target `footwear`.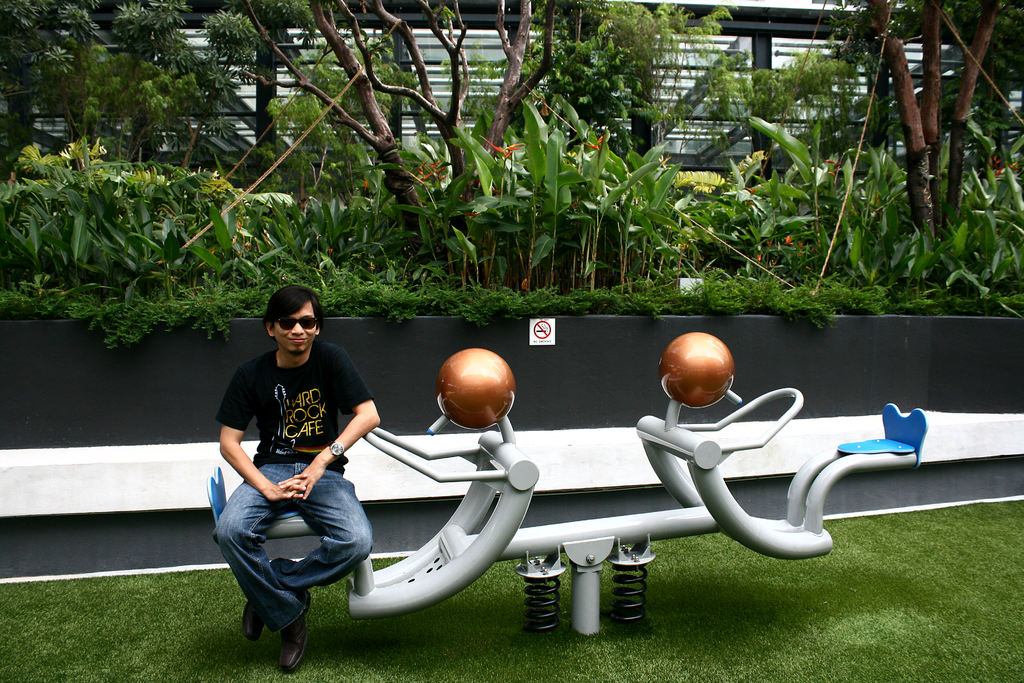
Target region: (x1=242, y1=579, x2=266, y2=634).
